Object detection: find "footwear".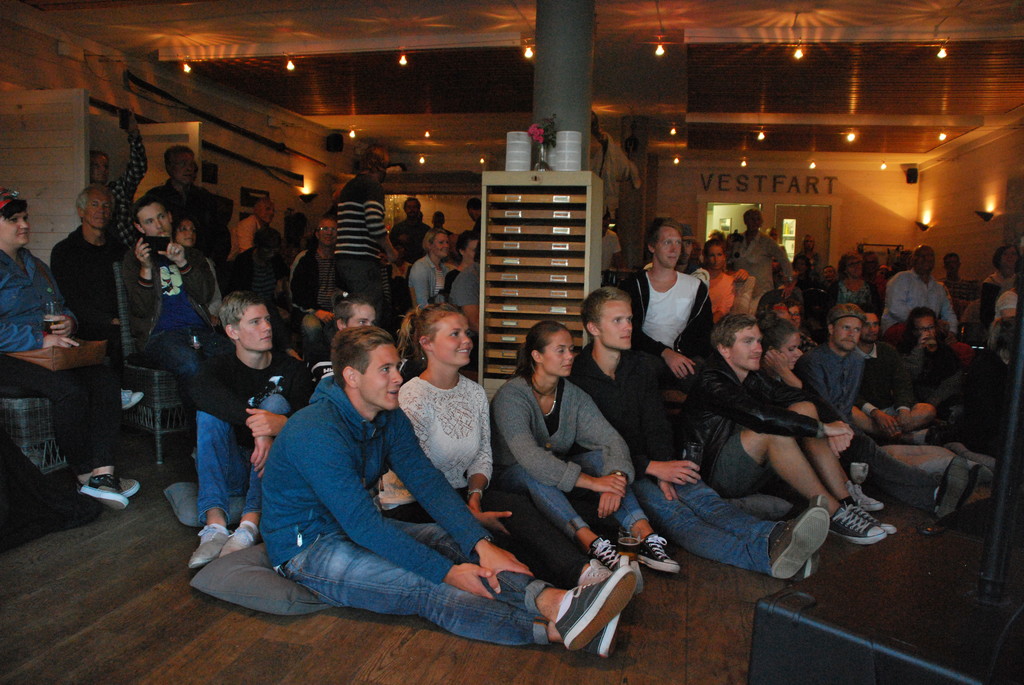
[x1=186, y1=519, x2=227, y2=571].
